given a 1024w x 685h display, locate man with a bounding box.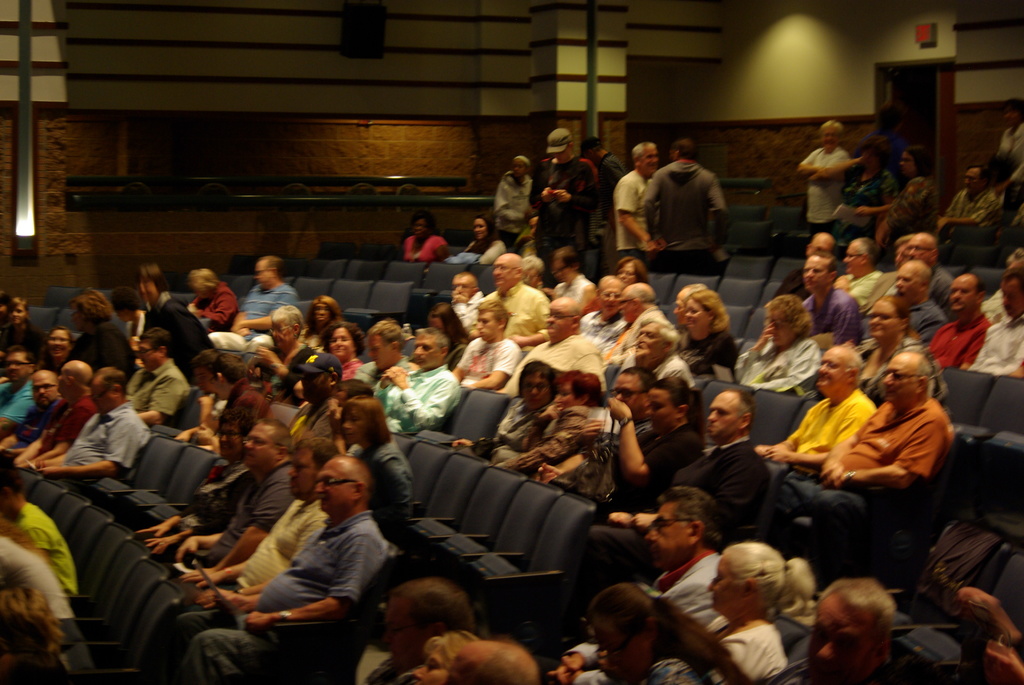
Located: box(853, 105, 908, 194).
